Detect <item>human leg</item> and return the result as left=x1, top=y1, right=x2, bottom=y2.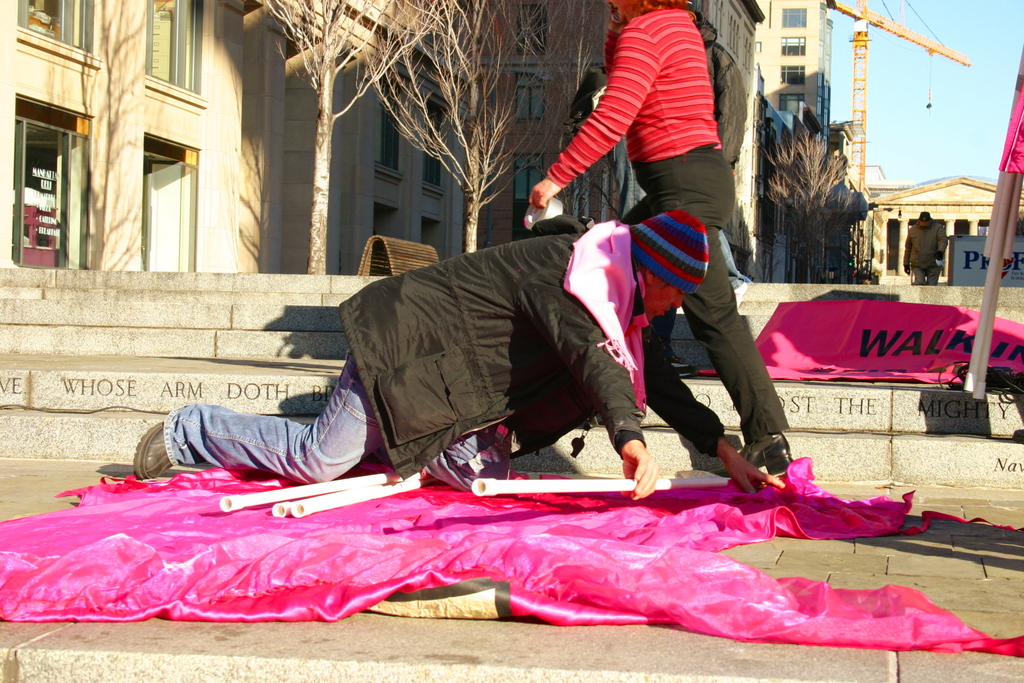
left=136, top=355, right=383, bottom=486.
